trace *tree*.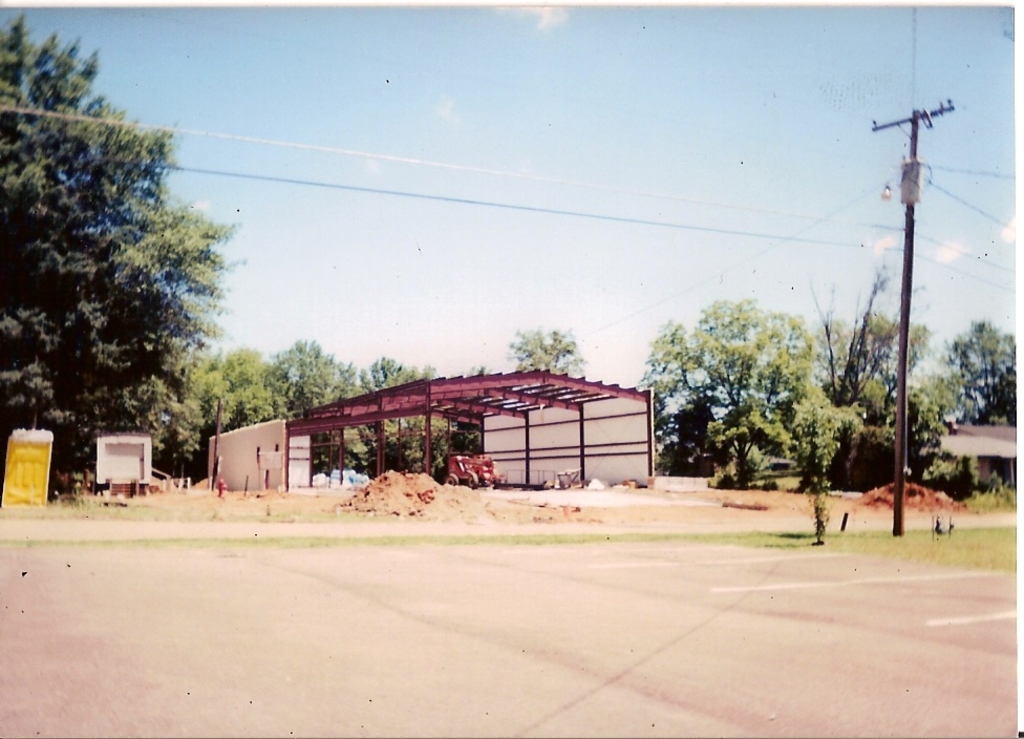
Traced to 270, 339, 355, 422.
